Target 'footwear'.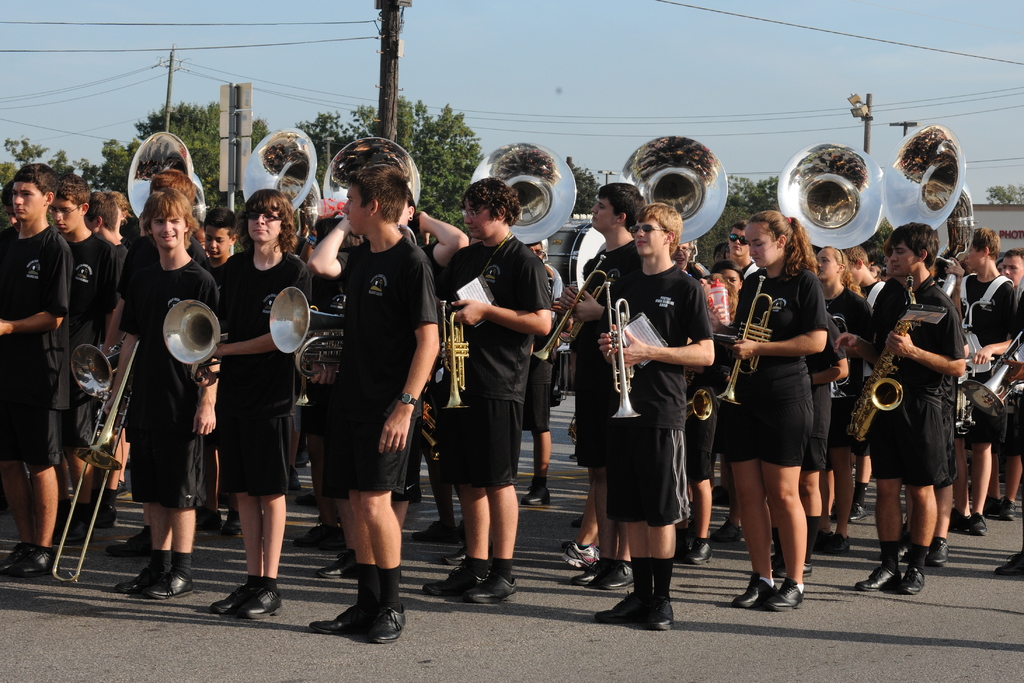
Target region: pyautogui.locateOnScreen(824, 523, 854, 559).
